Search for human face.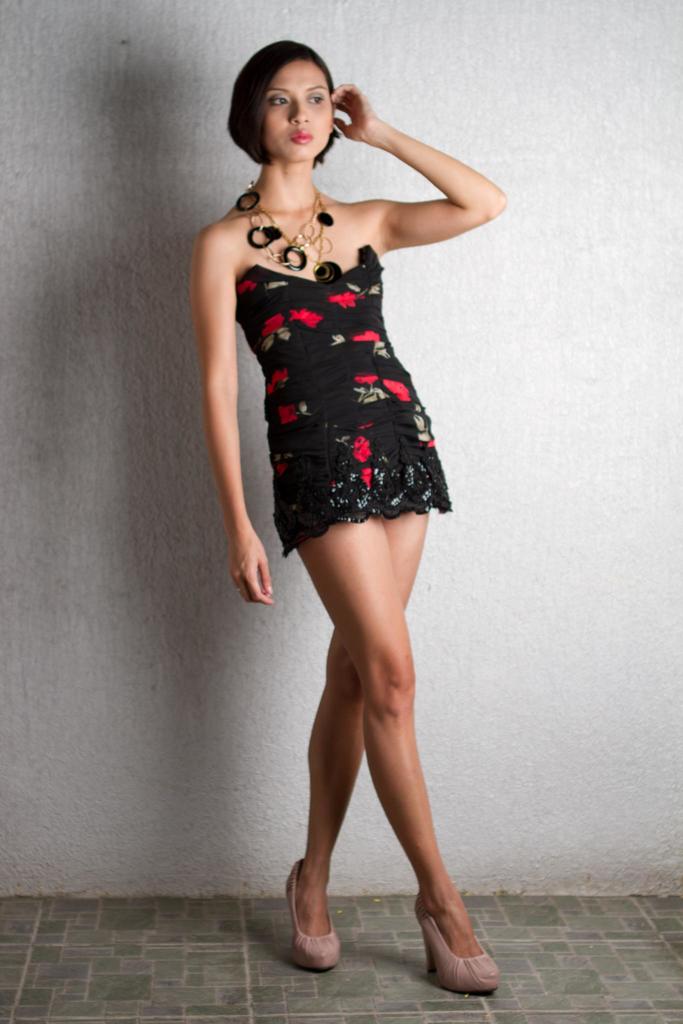
Found at (258, 58, 337, 158).
